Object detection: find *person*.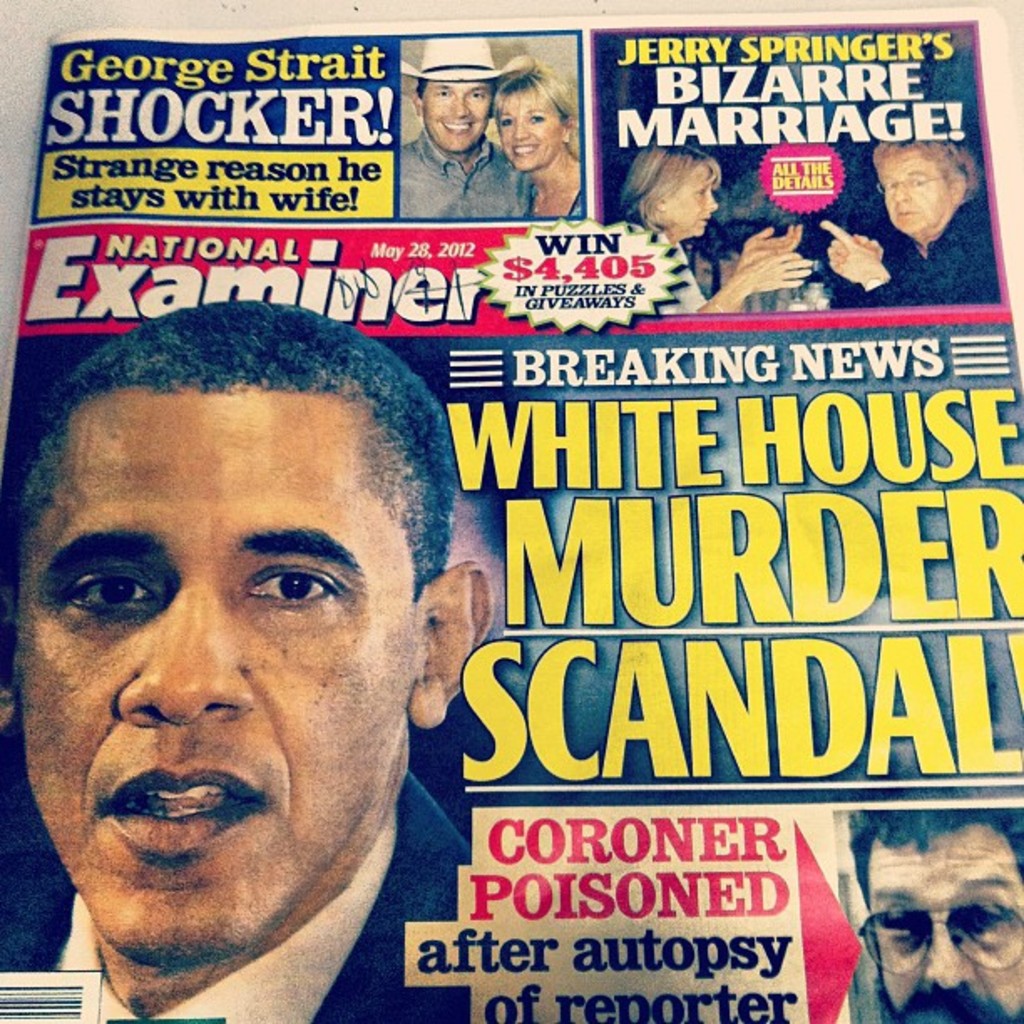
crop(383, 25, 520, 236).
